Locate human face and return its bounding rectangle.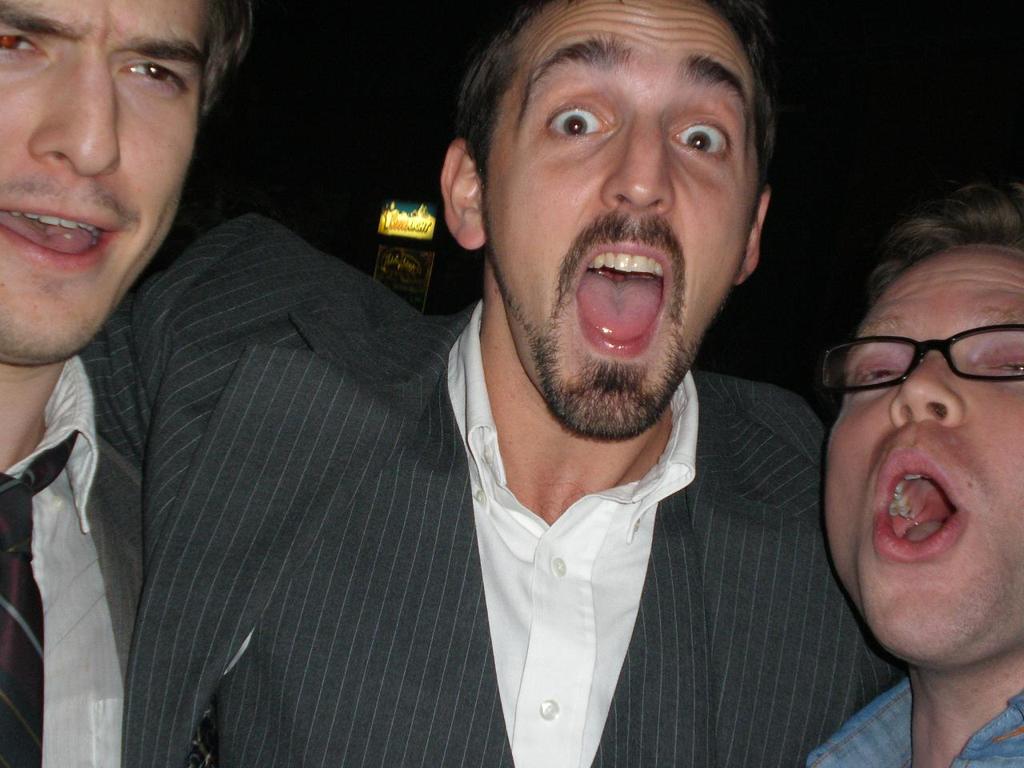
[x1=482, y1=0, x2=766, y2=434].
